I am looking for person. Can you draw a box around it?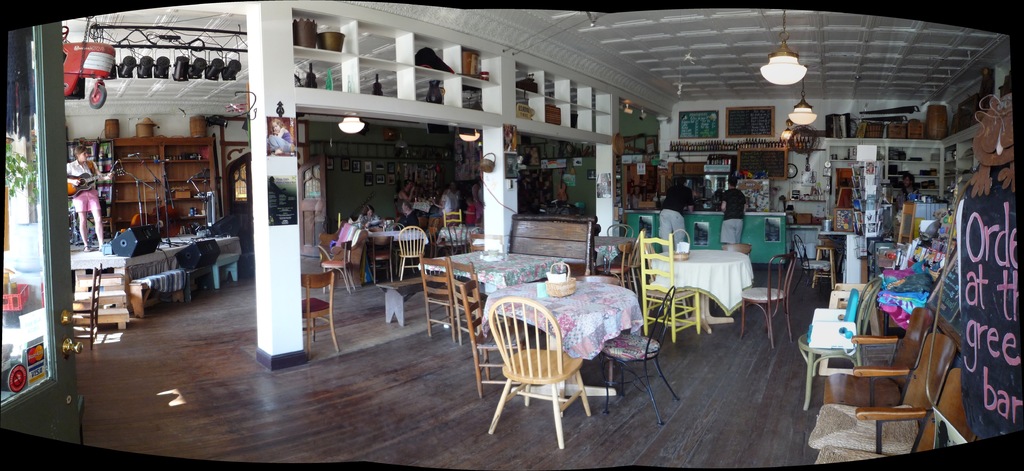
Sure, the bounding box is {"x1": 890, "y1": 175, "x2": 925, "y2": 205}.
